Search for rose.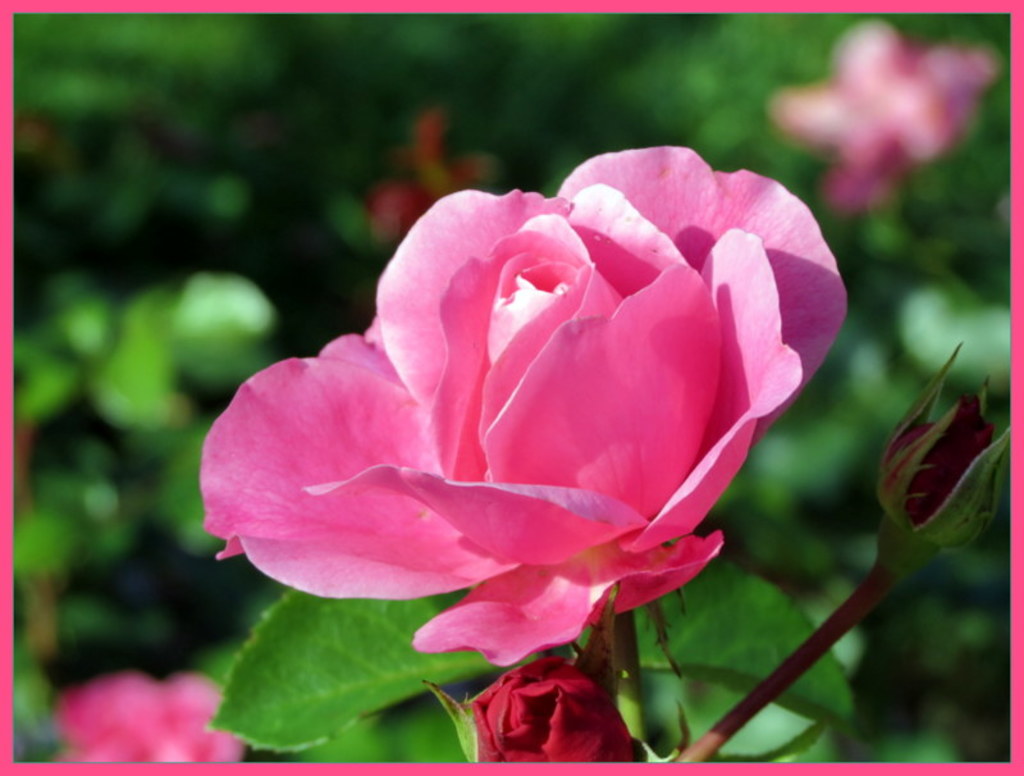
Found at 196,142,850,670.
